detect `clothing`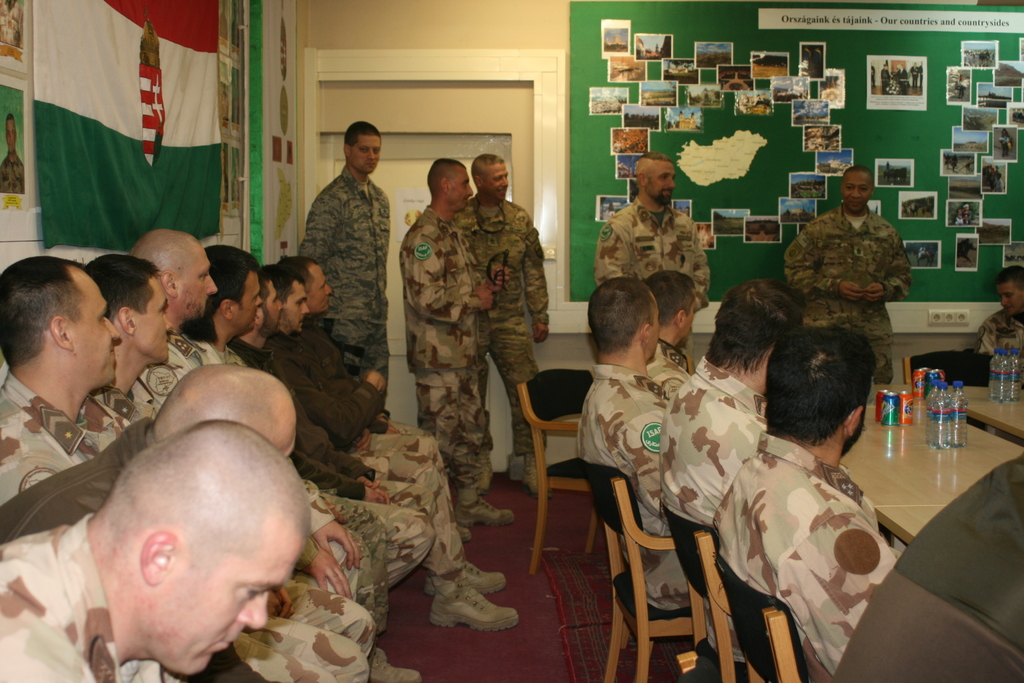
<box>0,535,179,682</box>
